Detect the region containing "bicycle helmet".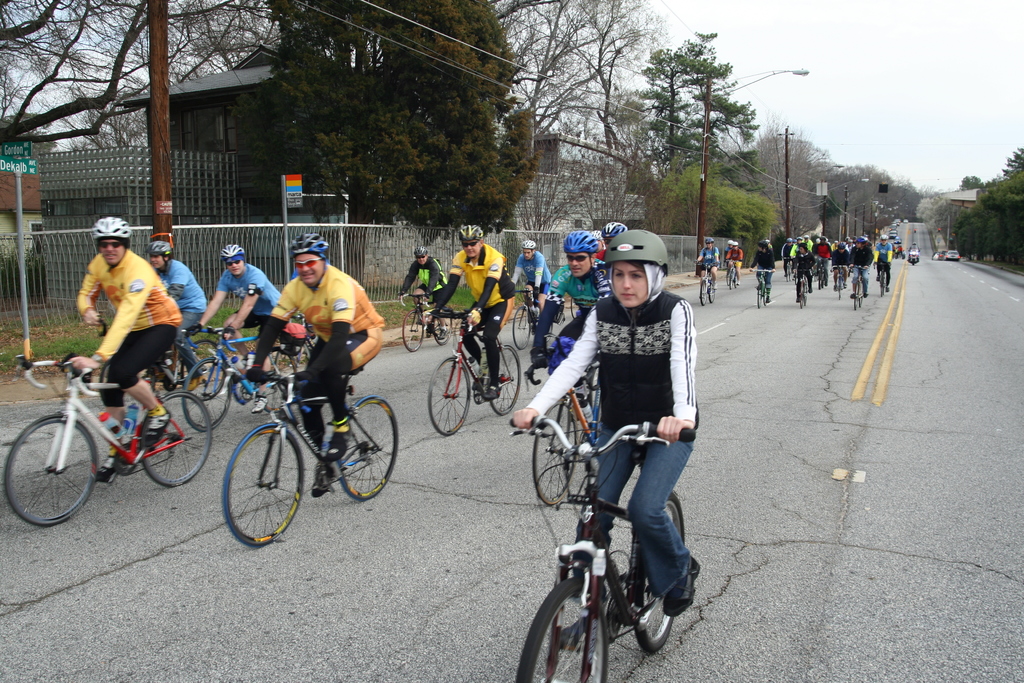
(left=785, top=236, right=793, bottom=242).
